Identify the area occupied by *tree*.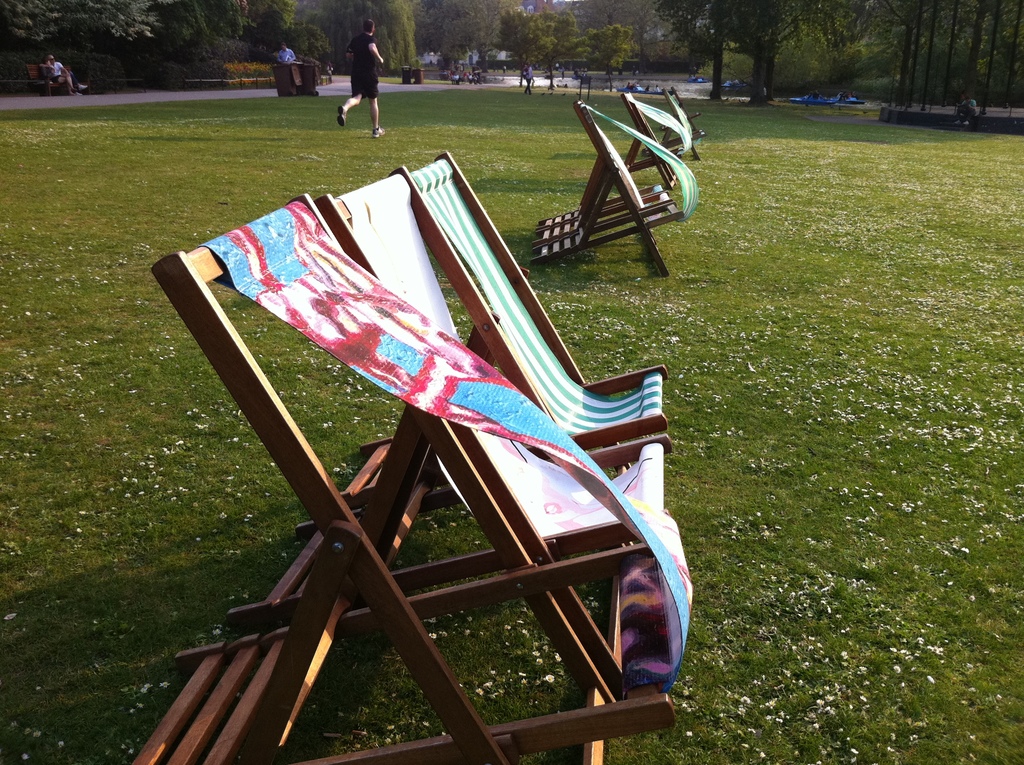
Area: {"x1": 614, "y1": 0, "x2": 666, "y2": 63}.
